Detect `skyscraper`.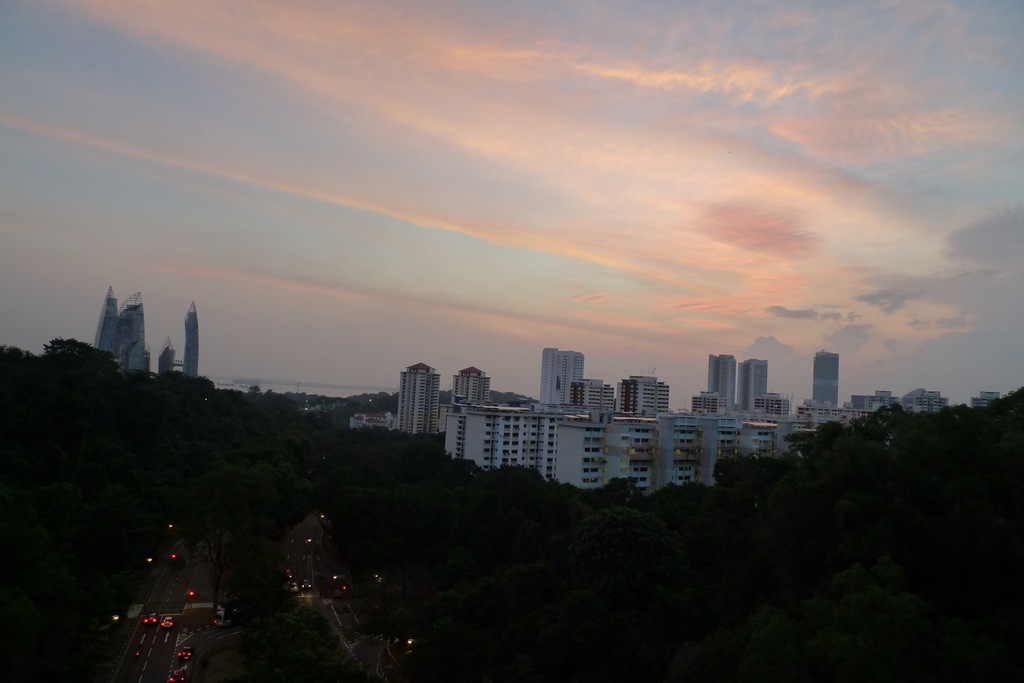
Detected at 570/373/617/408.
